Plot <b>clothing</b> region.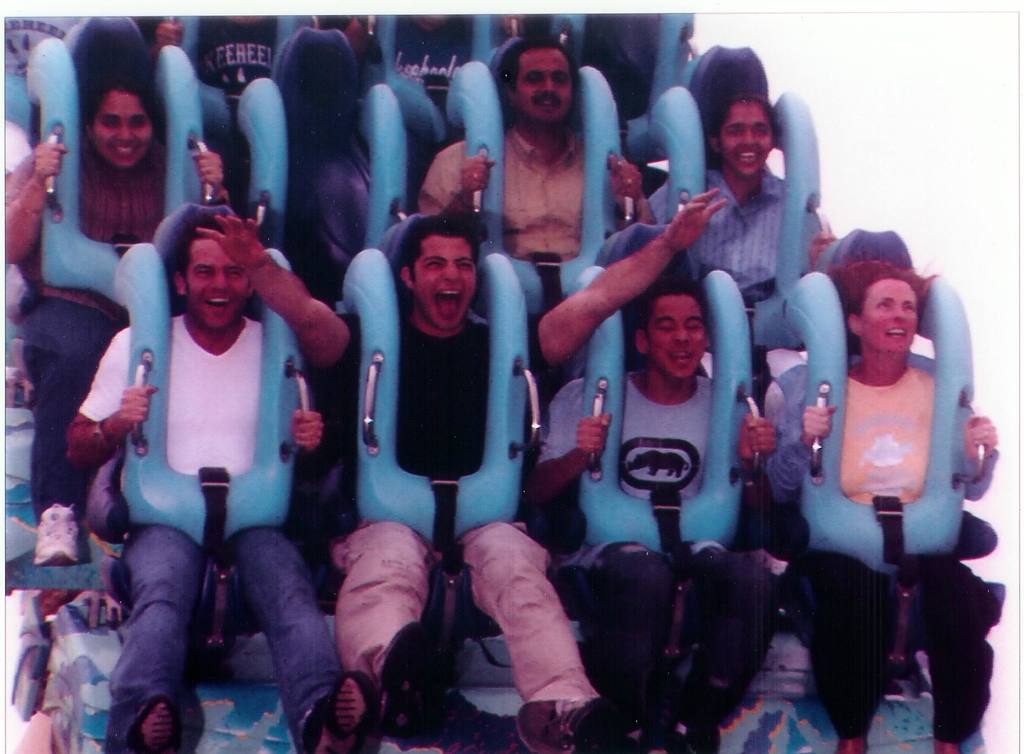
Plotted at locate(775, 366, 995, 730).
